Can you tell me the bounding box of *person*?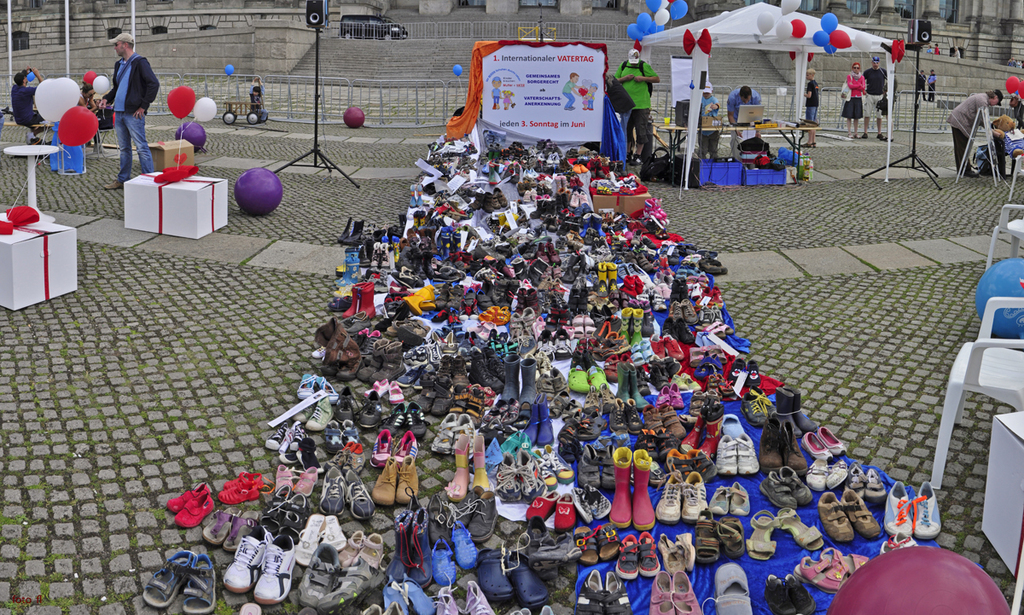
841, 63, 864, 138.
